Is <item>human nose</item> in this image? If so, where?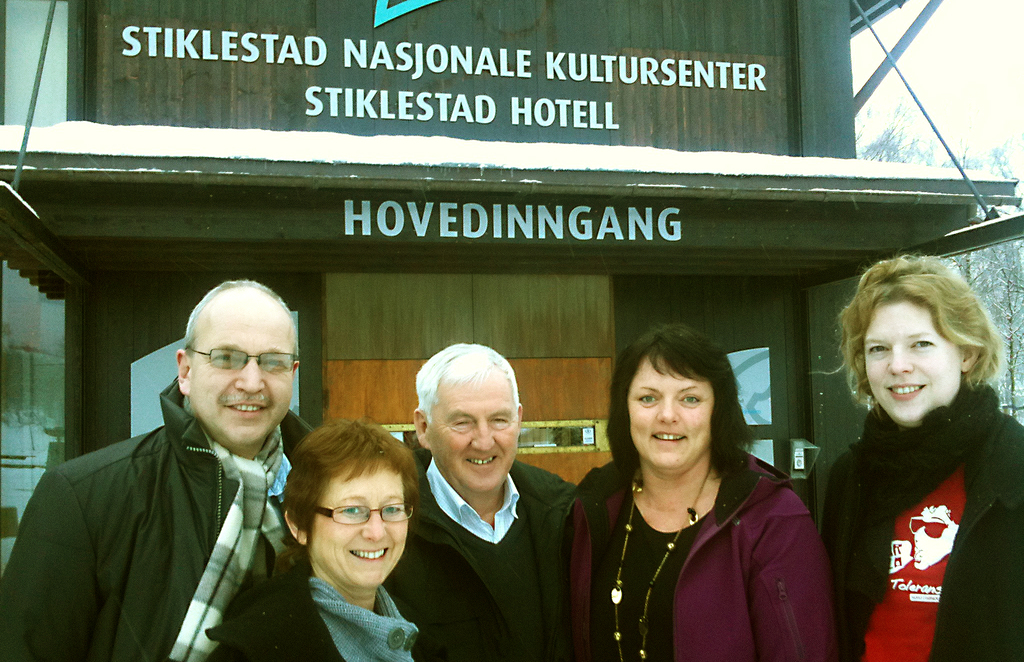
Yes, at 470,420,497,452.
